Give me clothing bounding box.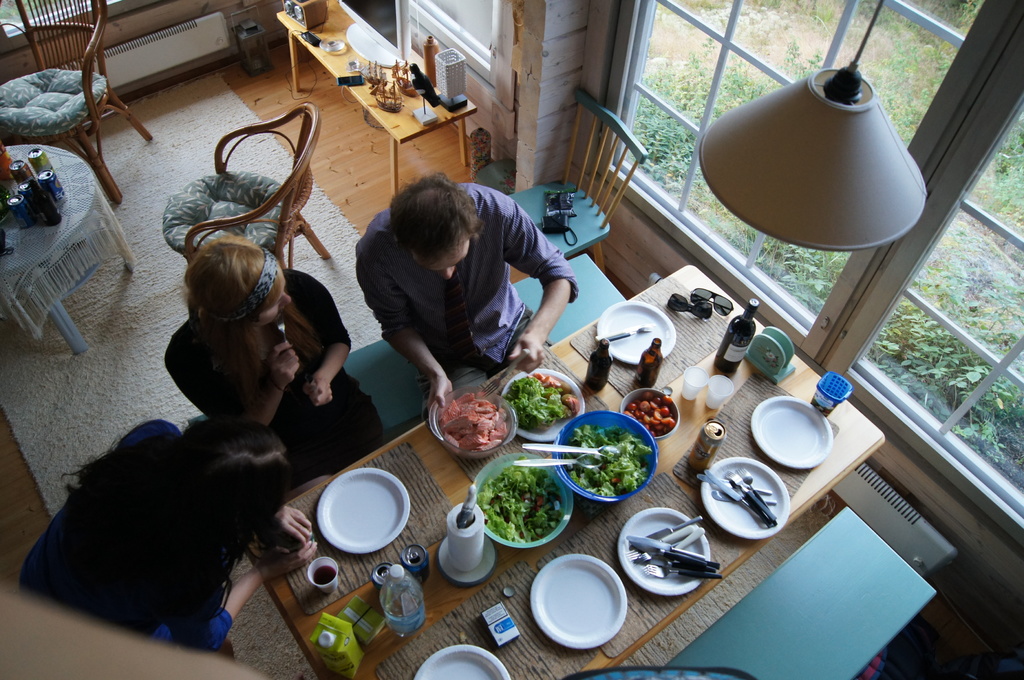
13/403/253/679.
